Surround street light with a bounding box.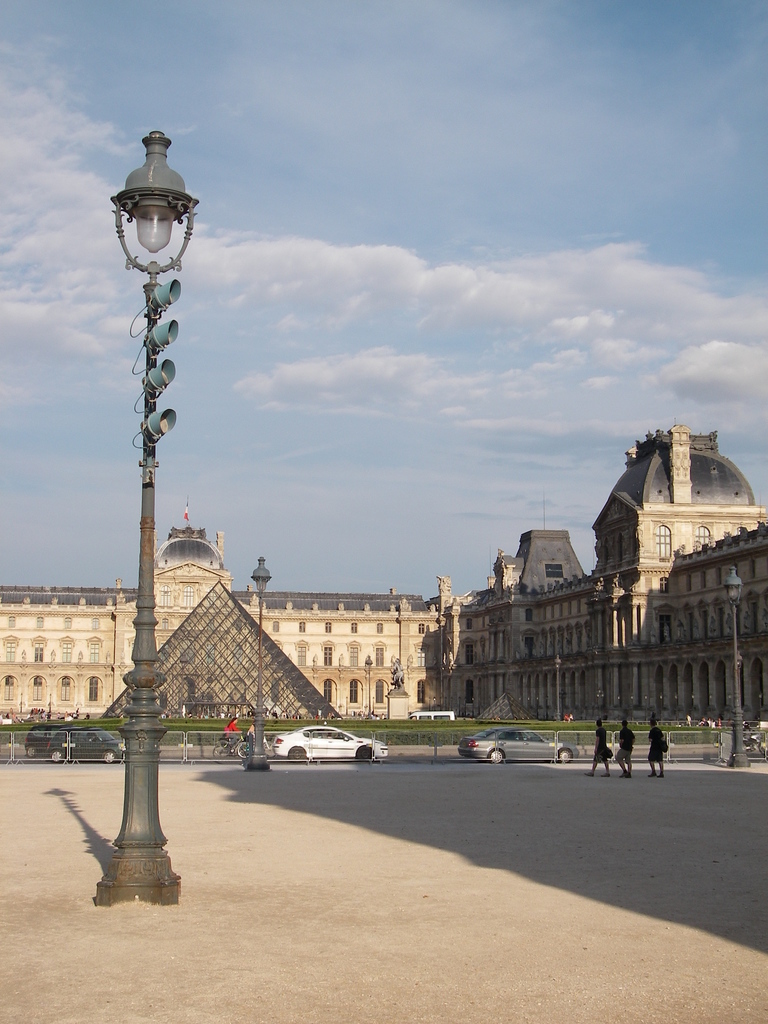
box(80, 109, 241, 671).
